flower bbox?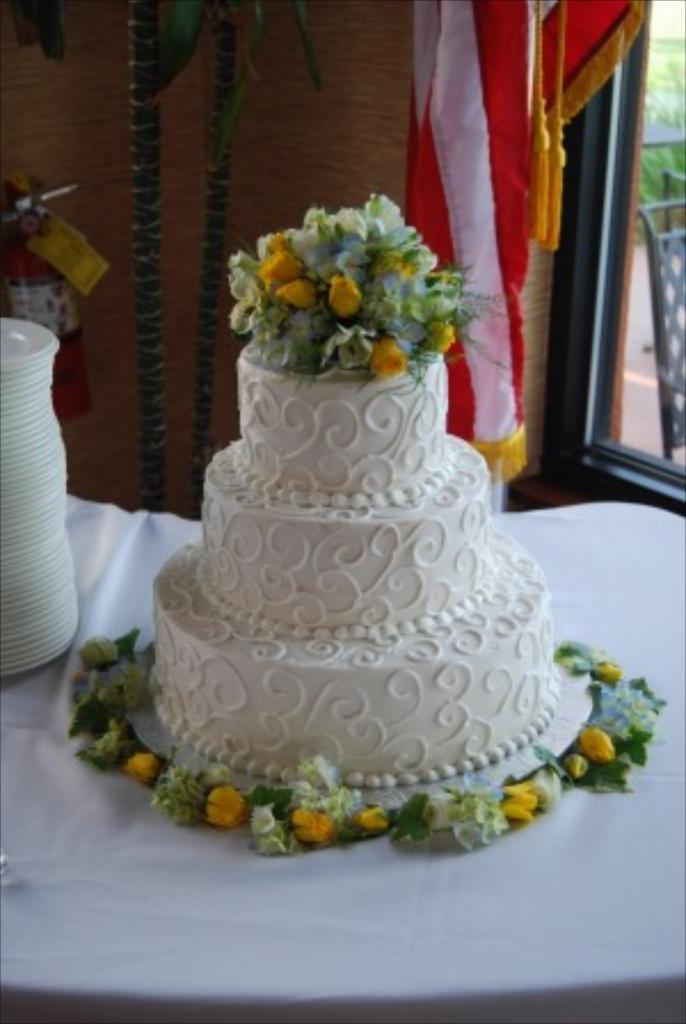
bbox=[204, 779, 256, 837]
